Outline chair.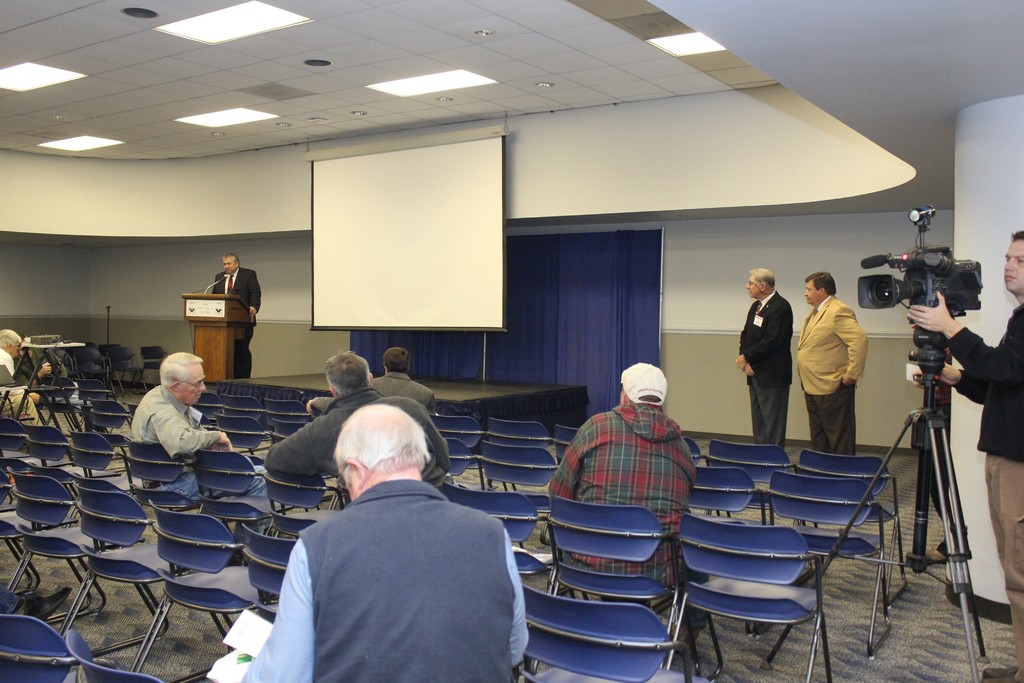
Outline: {"left": 261, "top": 508, "right": 315, "bottom": 542}.
